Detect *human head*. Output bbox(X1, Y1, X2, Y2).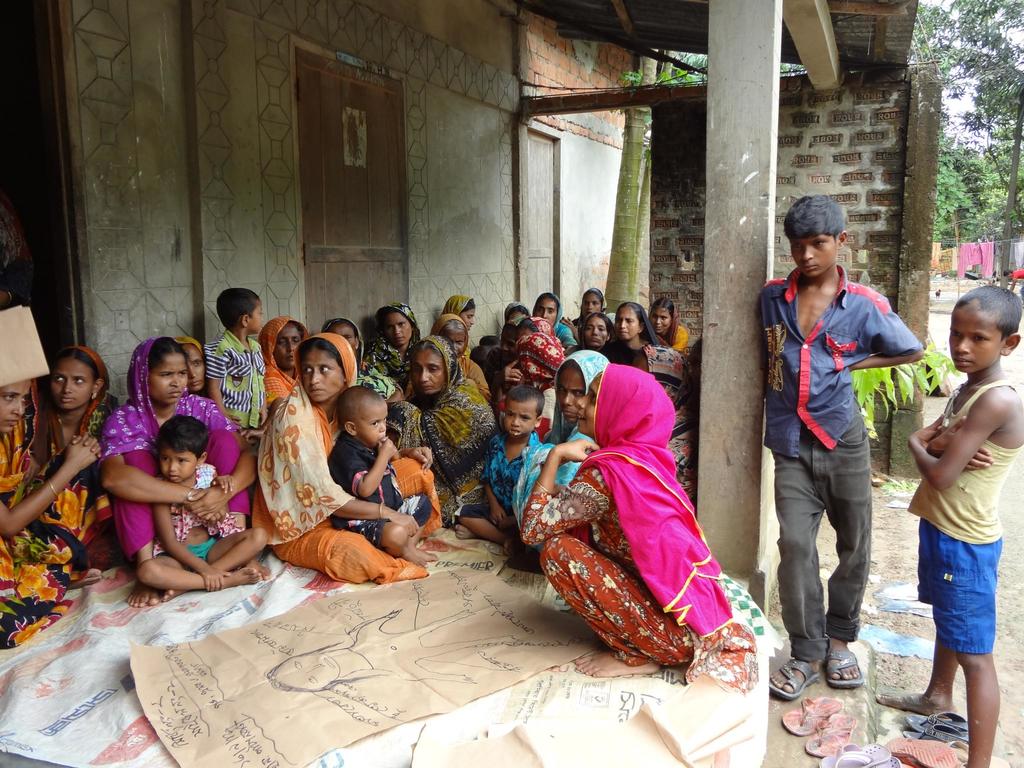
bbox(579, 288, 605, 324).
